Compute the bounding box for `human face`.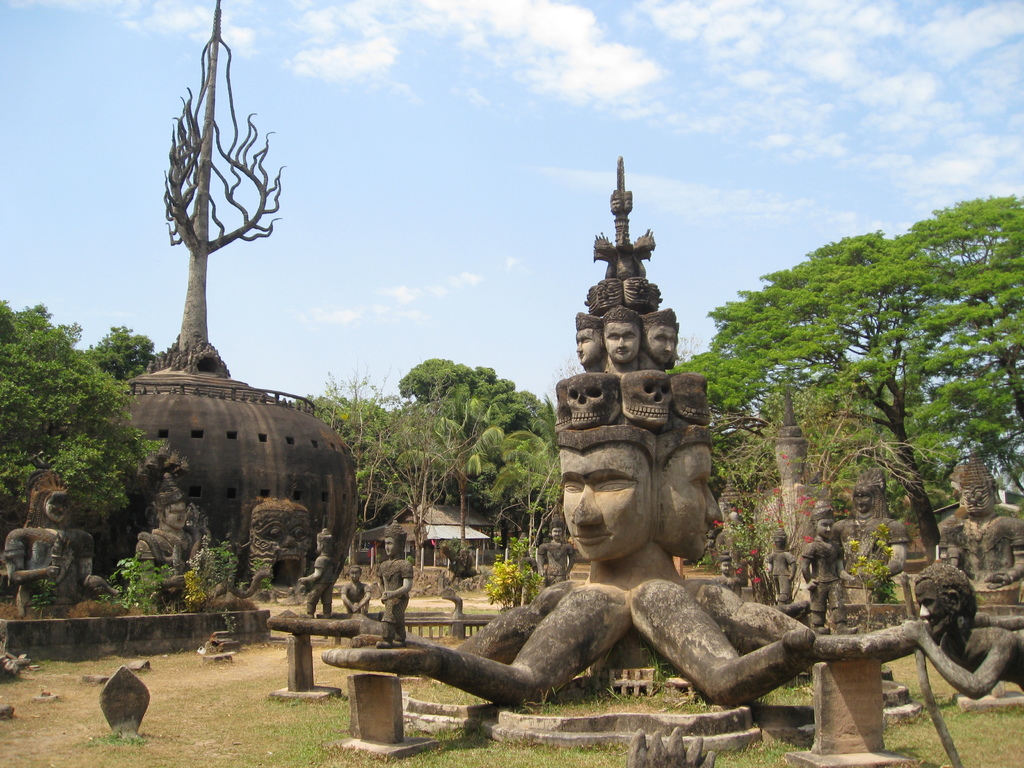
x1=720 y1=560 x2=731 y2=572.
